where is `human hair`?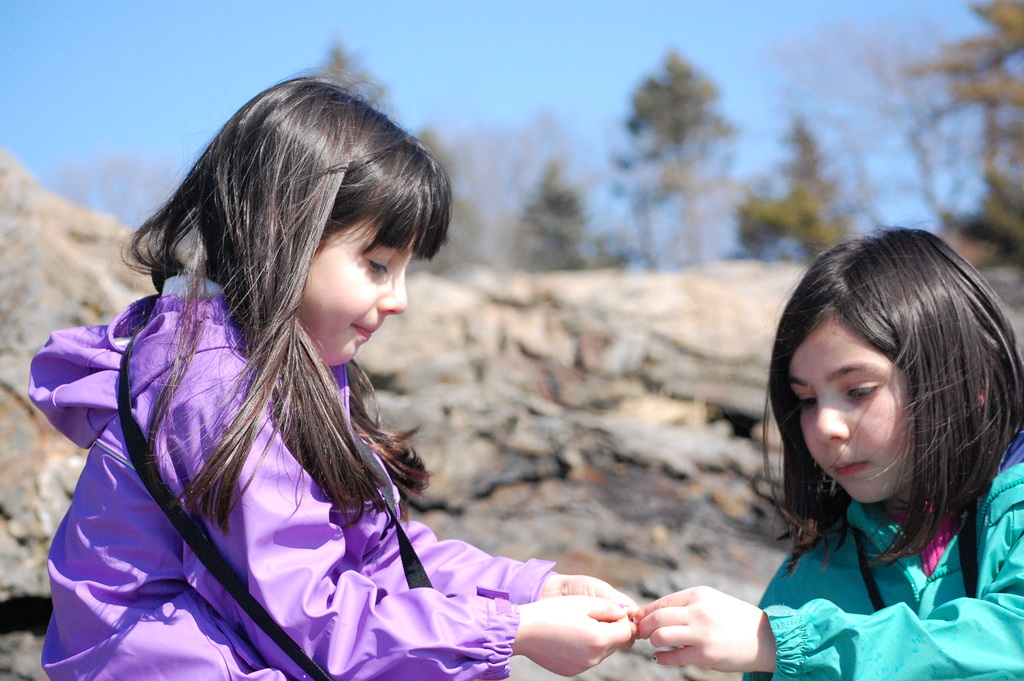
x1=776, y1=240, x2=1001, y2=603.
